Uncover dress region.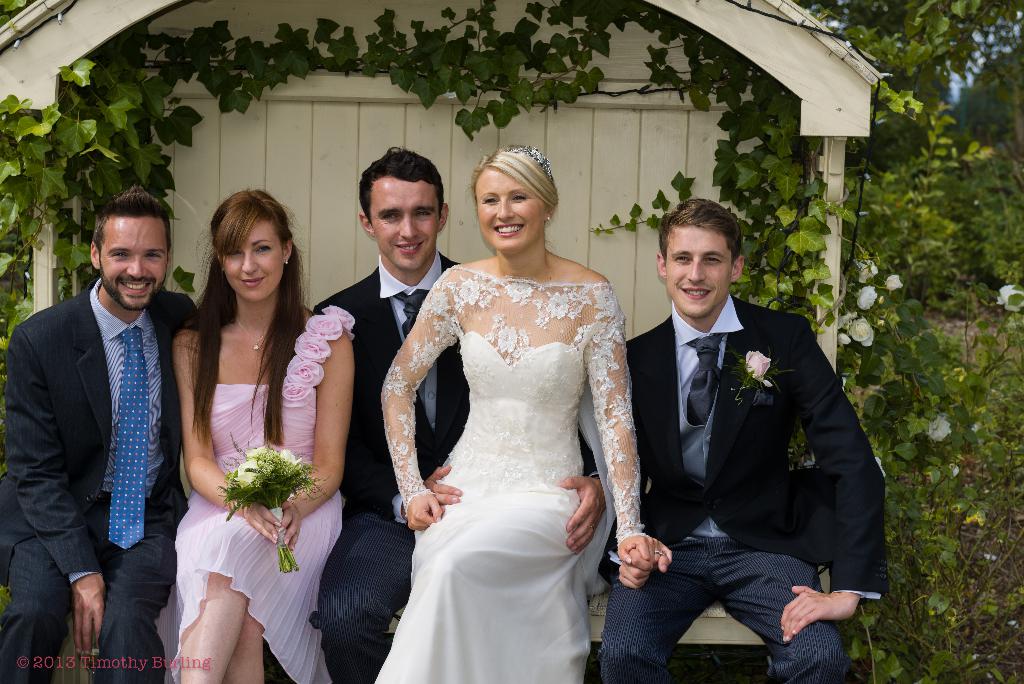
Uncovered: x1=155, y1=306, x2=351, y2=683.
